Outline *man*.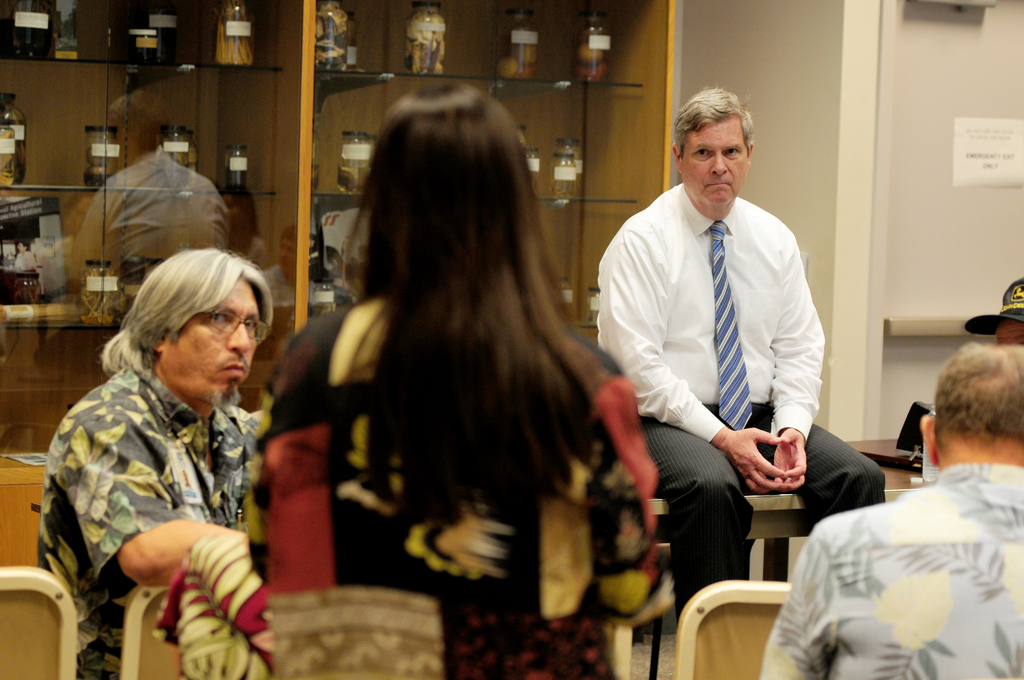
Outline: [37,247,266,679].
